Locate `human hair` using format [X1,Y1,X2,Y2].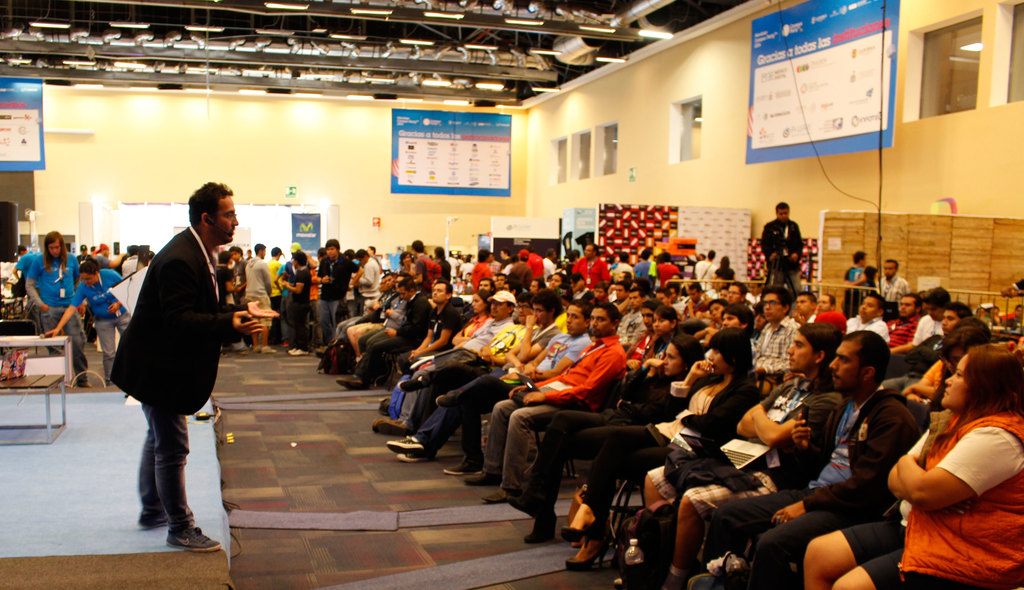
[731,280,748,298].
